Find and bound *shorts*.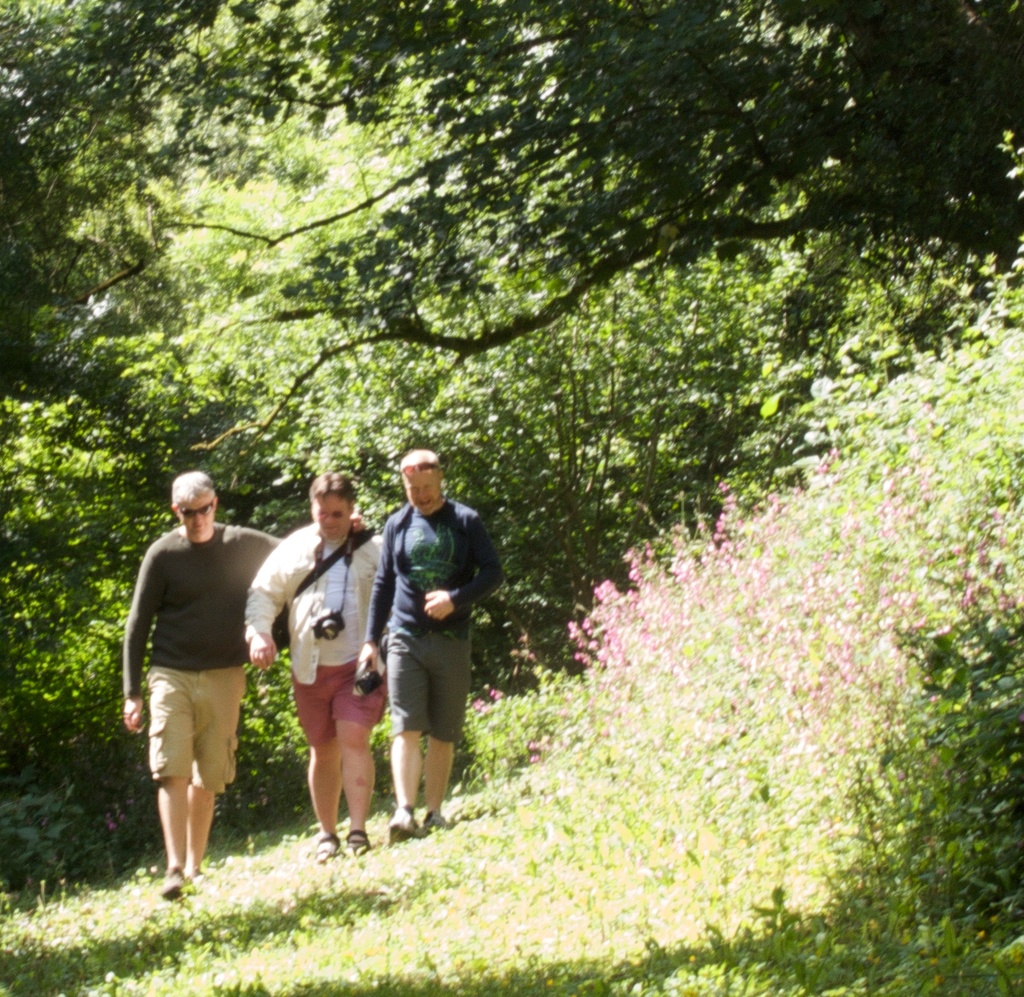
Bound: select_region(149, 666, 244, 795).
